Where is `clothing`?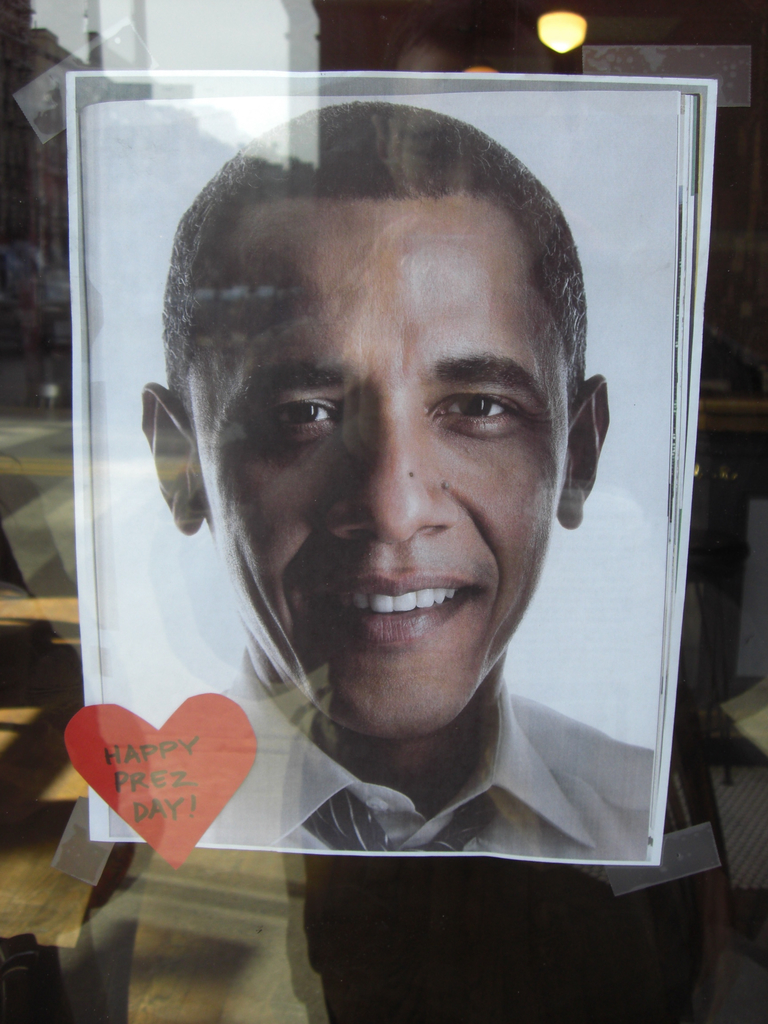
box(109, 641, 653, 853).
